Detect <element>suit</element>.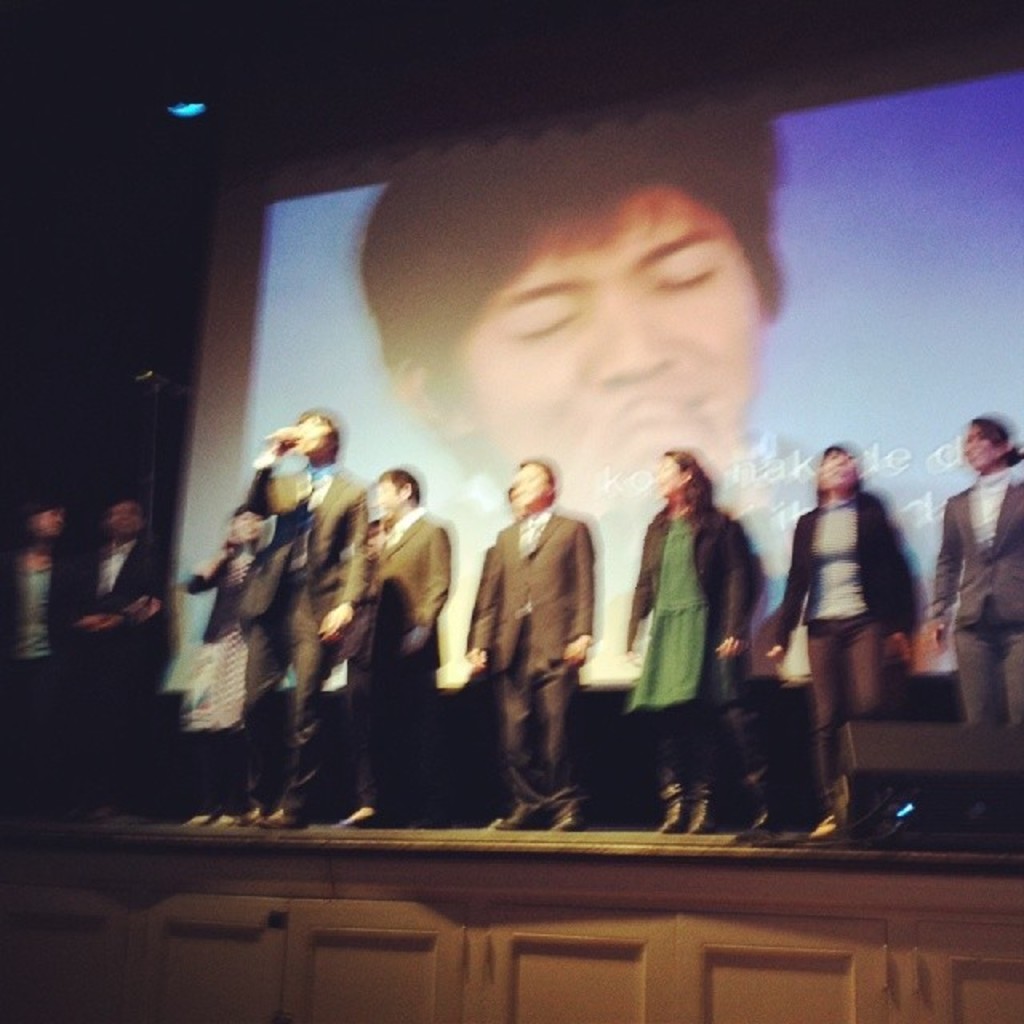
Detected at box=[357, 504, 453, 800].
